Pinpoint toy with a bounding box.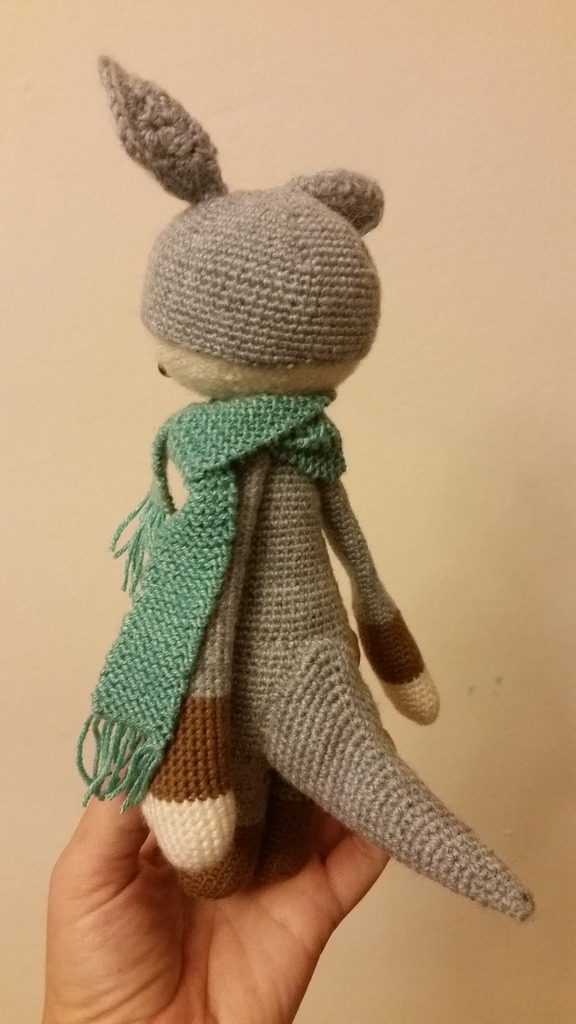
l=87, t=57, r=527, b=934.
